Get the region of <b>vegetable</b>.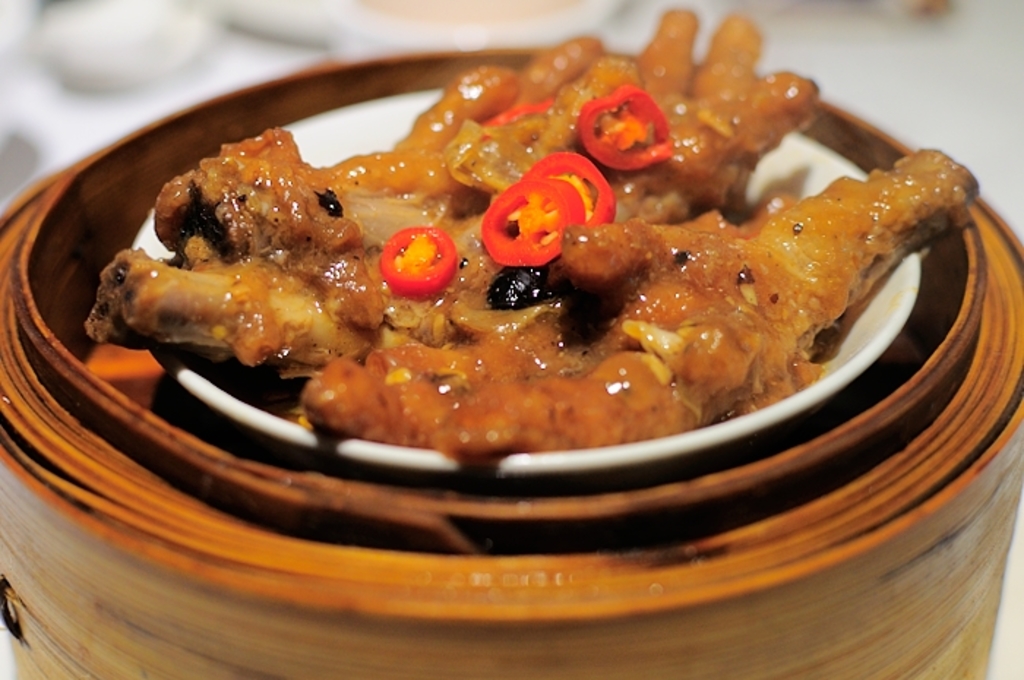
select_region(481, 101, 553, 133).
